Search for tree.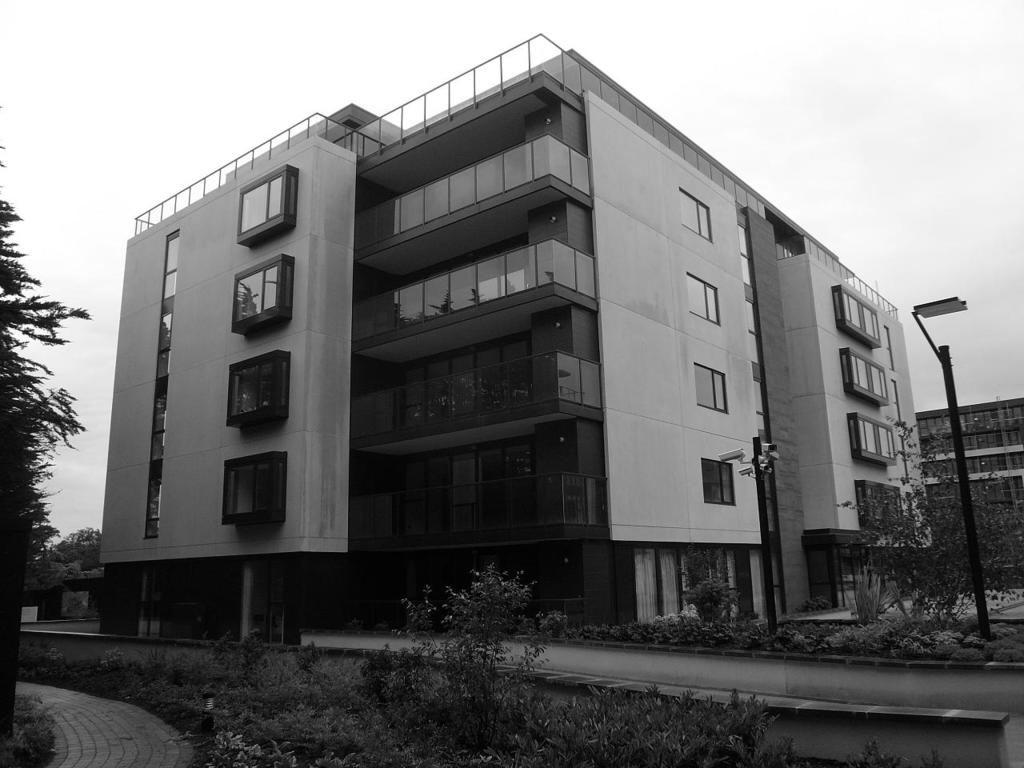
Found at locate(39, 515, 108, 578).
